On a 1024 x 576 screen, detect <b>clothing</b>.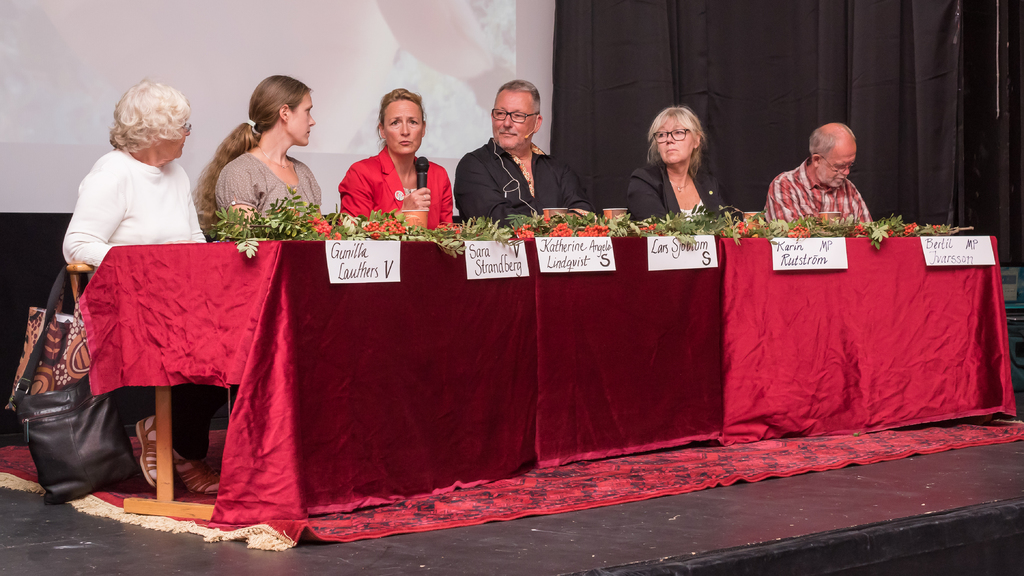
bbox=[333, 128, 434, 215].
